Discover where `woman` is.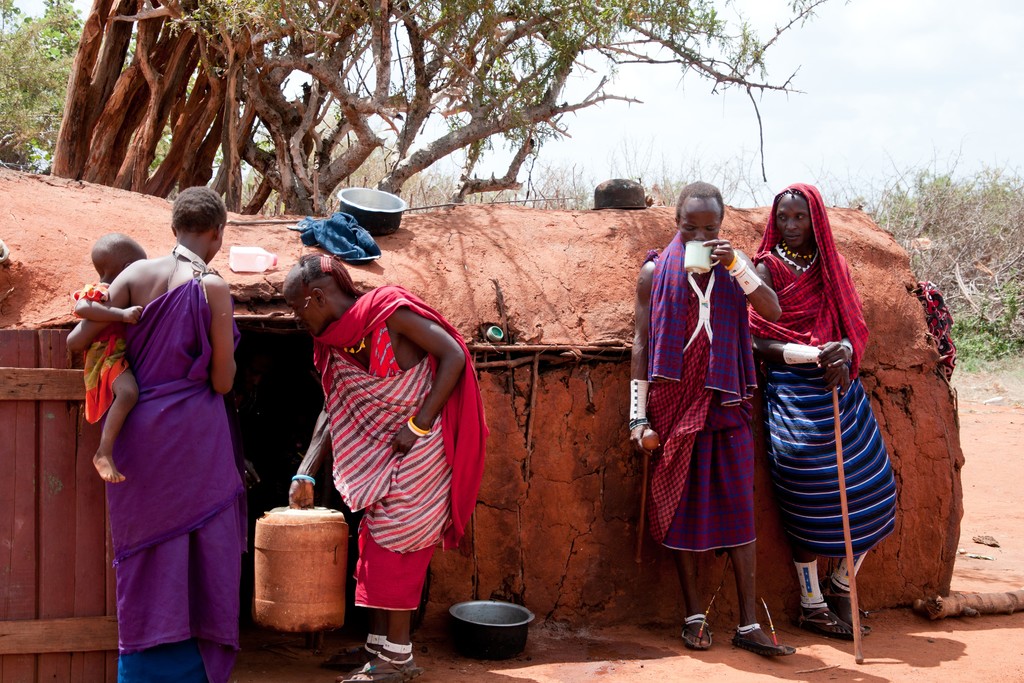
Discovered at (left=746, top=182, right=899, bottom=646).
